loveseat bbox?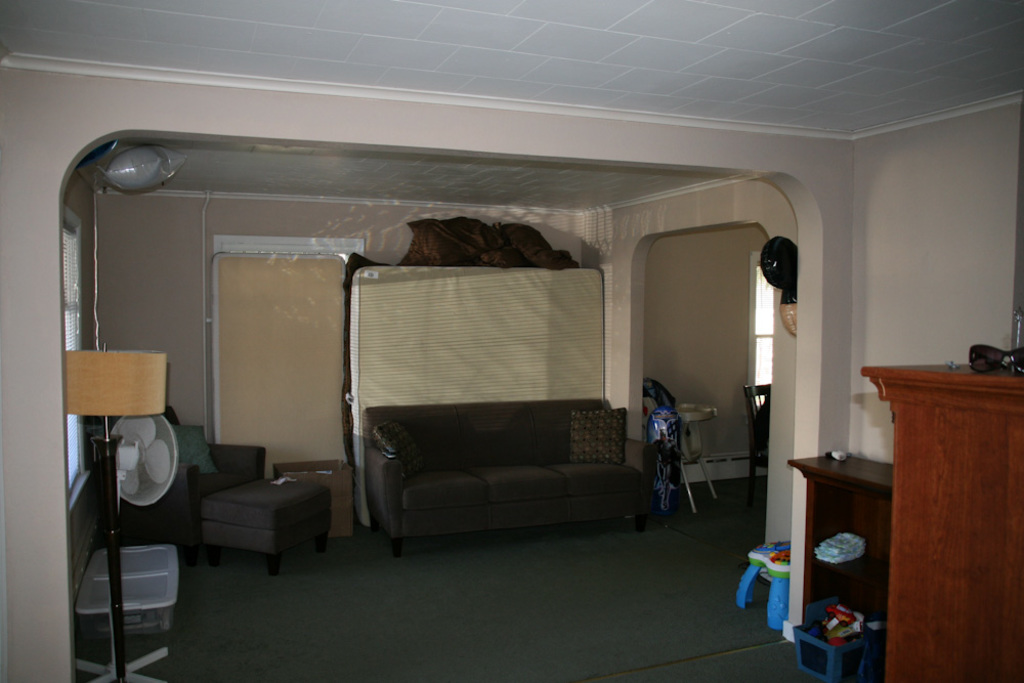
left=362, top=407, right=654, bottom=551
